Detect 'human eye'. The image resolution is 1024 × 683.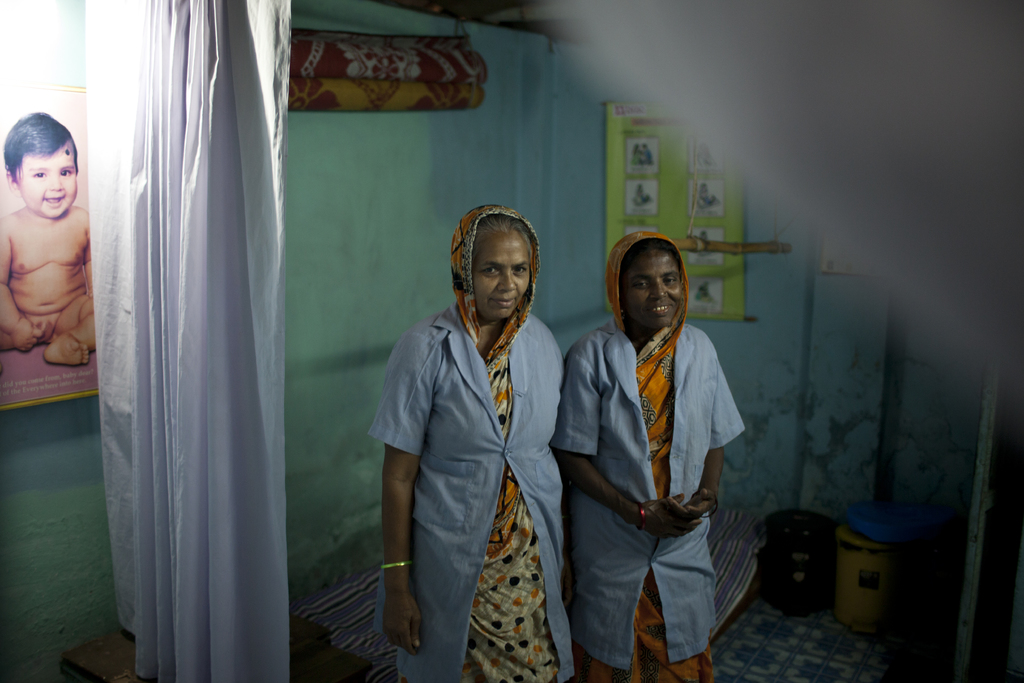
662/276/675/285.
